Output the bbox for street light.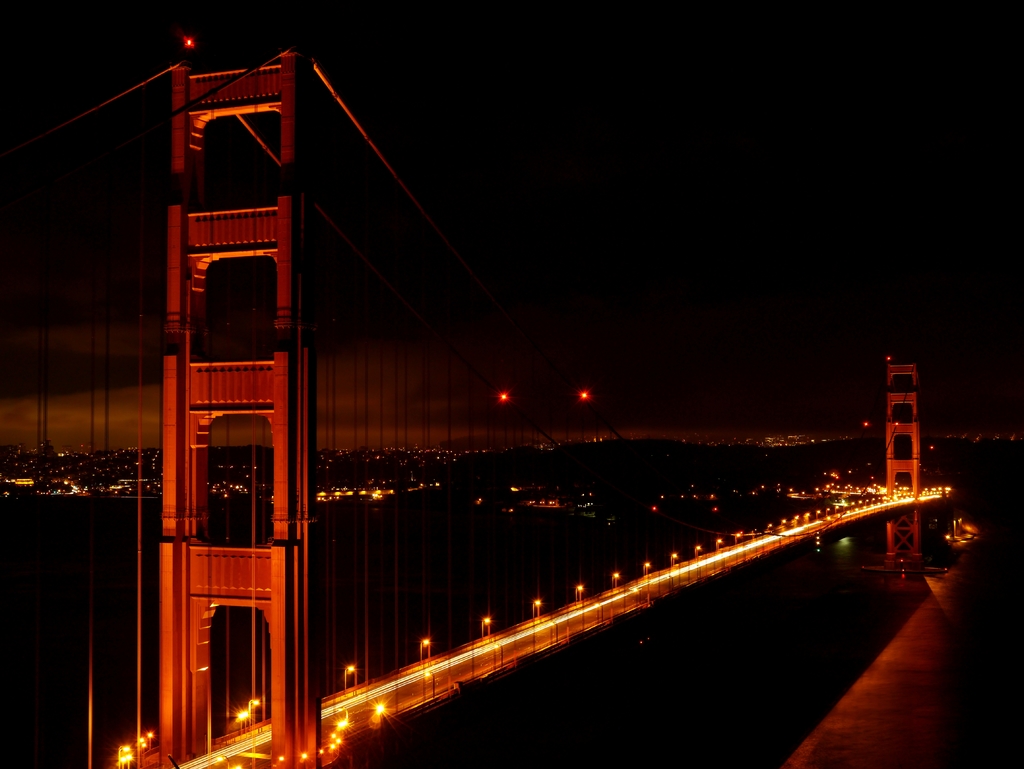
left=823, top=517, right=831, bottom=522.
